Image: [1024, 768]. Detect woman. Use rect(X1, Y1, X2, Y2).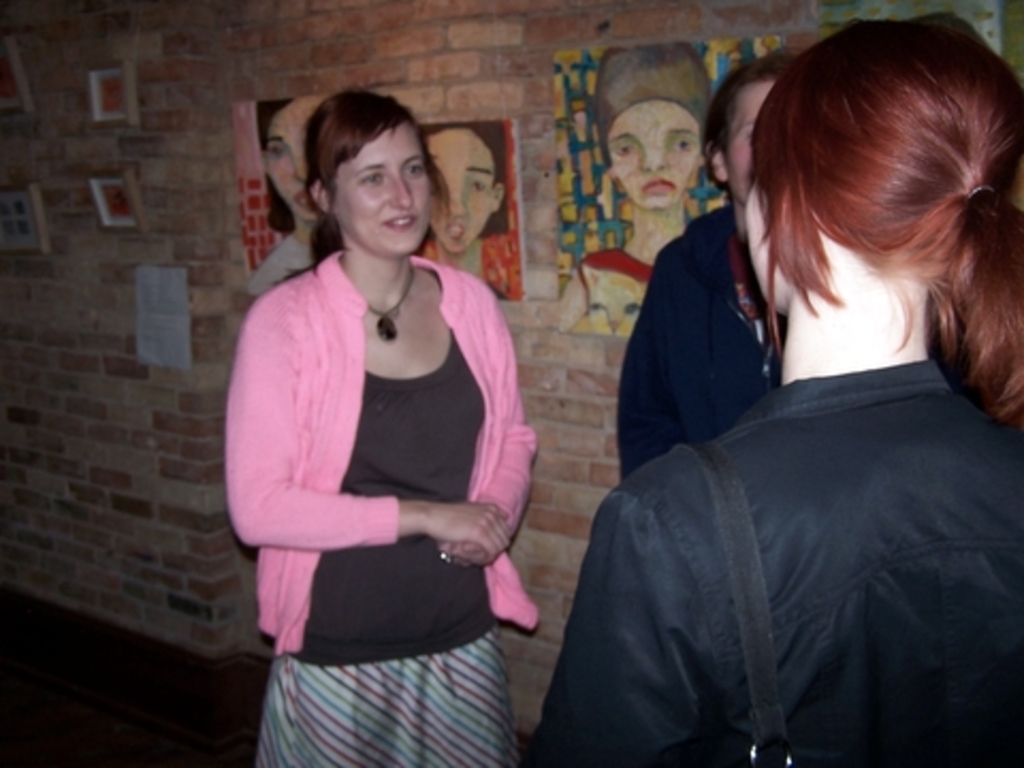
rect(414, 117, 525, 301).
